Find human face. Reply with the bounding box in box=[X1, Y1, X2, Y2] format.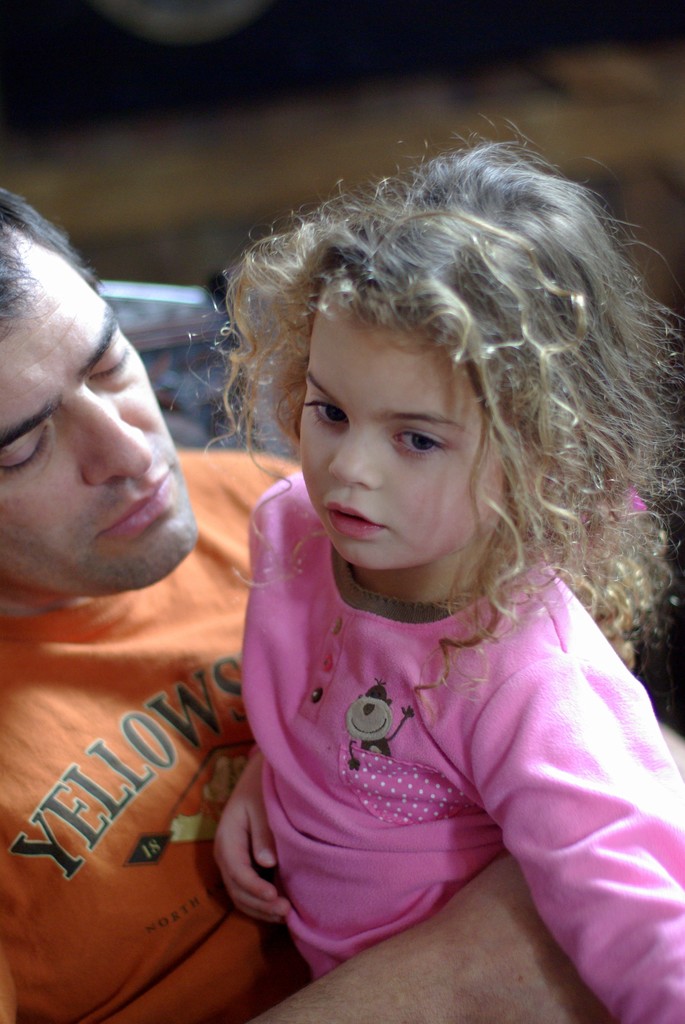
box=[0, 264, 205, 591].
